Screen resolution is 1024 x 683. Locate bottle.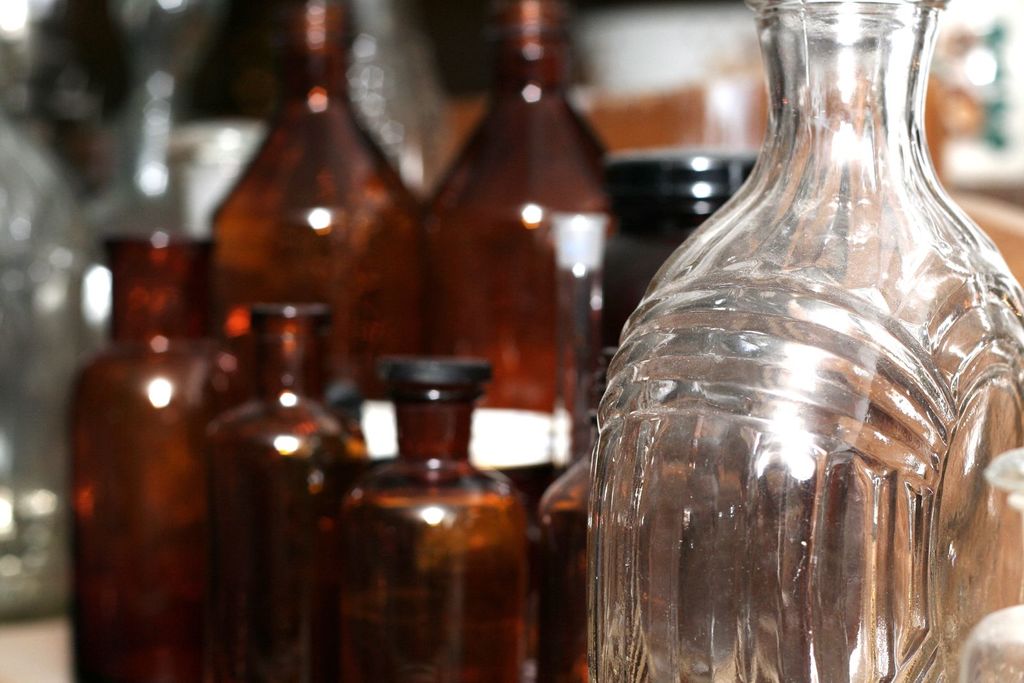
423, 0, 616, 426.
